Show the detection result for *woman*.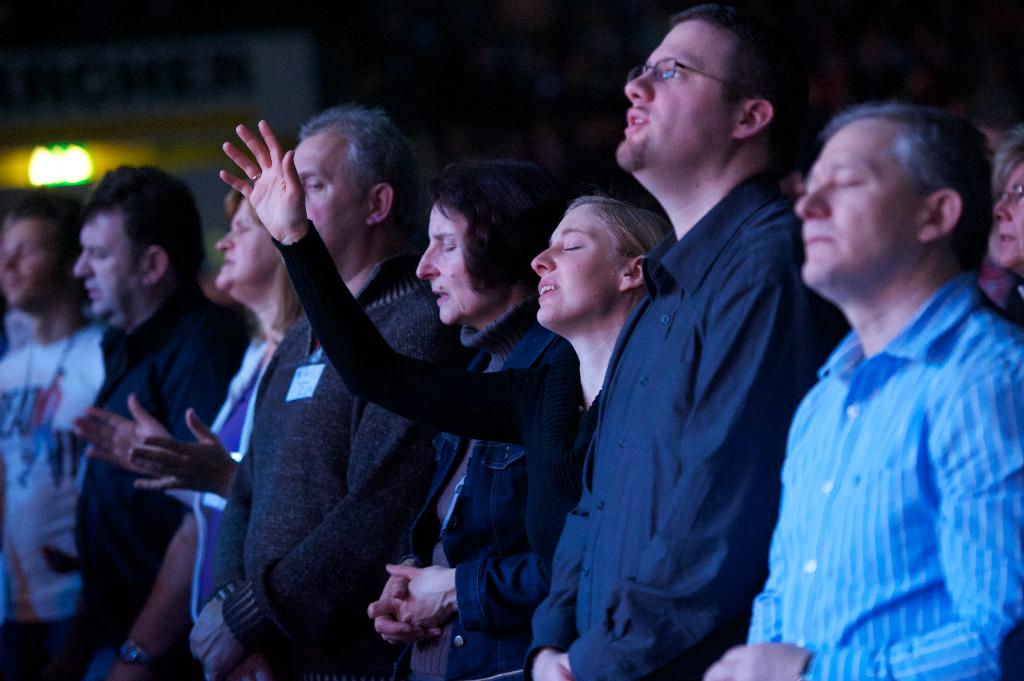
x1=992, y1=133, x2=1023, y2=340.
